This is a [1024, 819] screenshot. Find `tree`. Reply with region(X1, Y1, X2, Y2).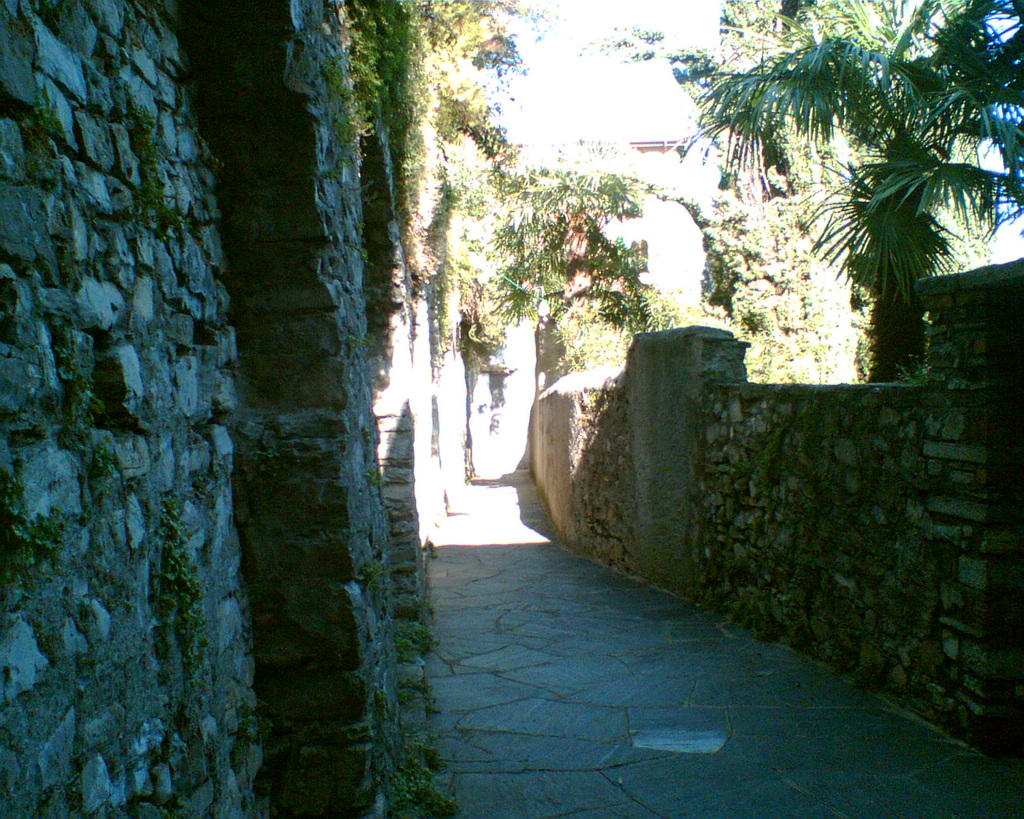
region(486, 121, 692, 381).
